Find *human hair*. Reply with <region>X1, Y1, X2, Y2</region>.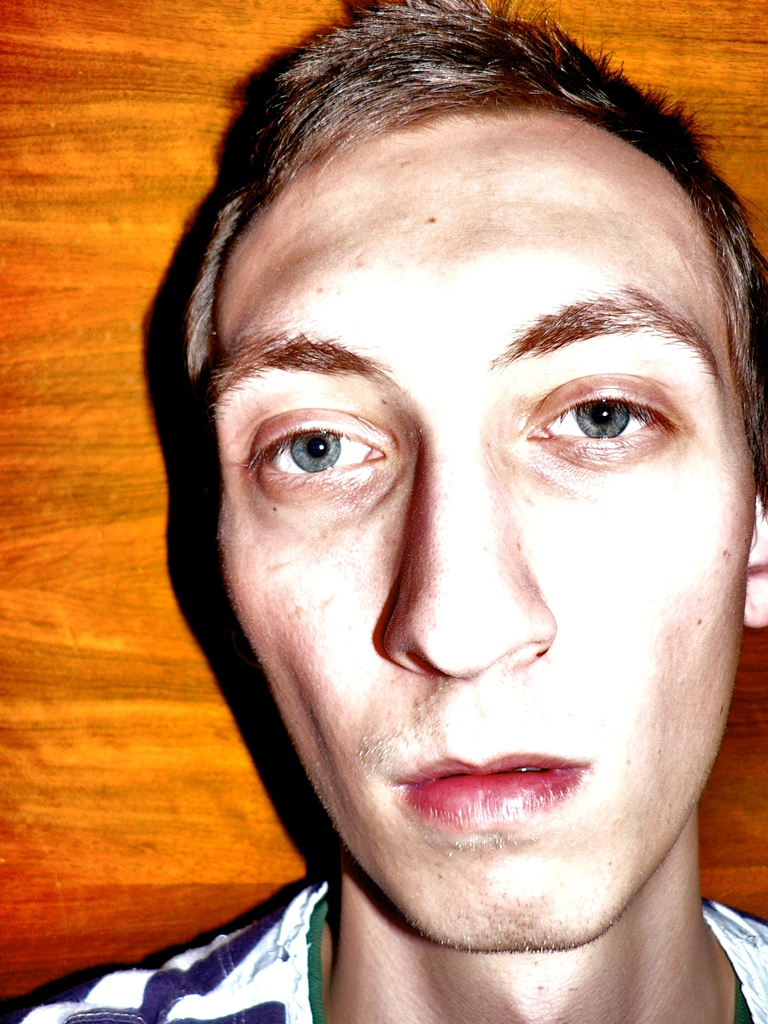
<region>138, 16, 749, 459</region>.
